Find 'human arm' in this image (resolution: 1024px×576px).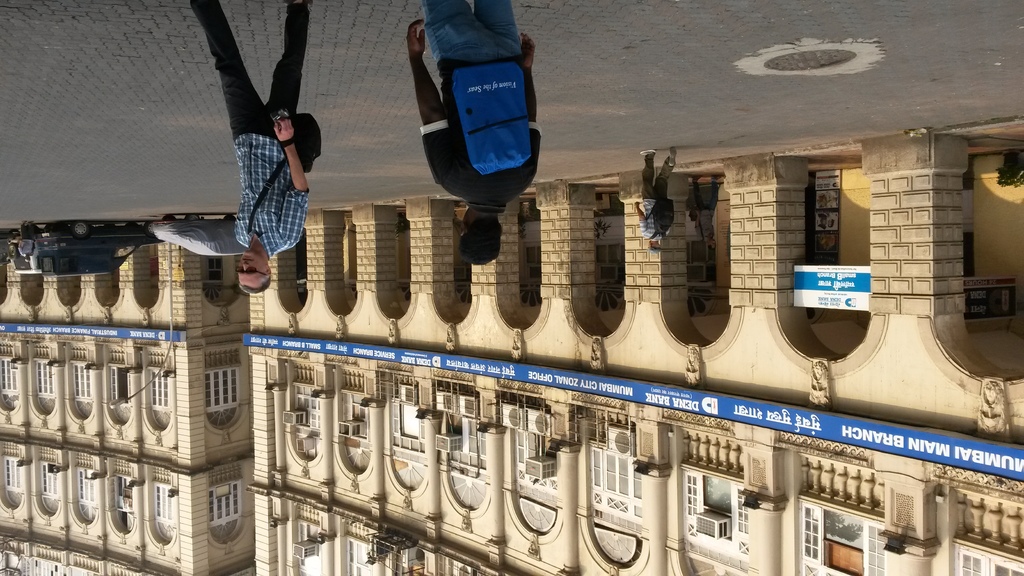
<bbox>694, 205, 705, 241</bbox>.
